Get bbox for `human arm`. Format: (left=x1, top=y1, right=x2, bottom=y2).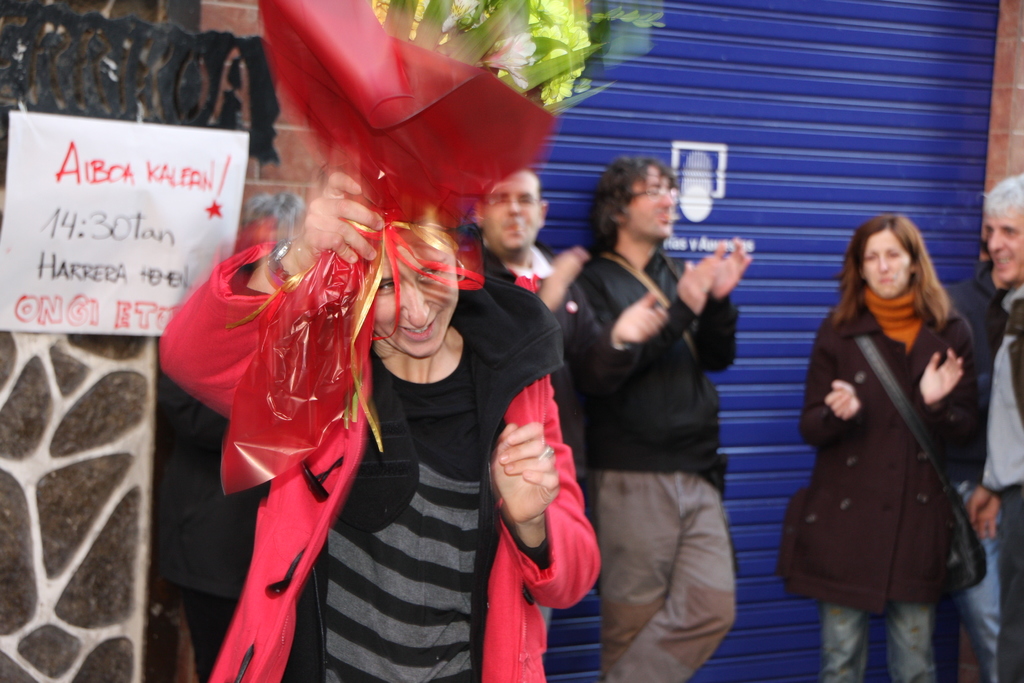
(left=534, top=248, right=584, bottom=313).
